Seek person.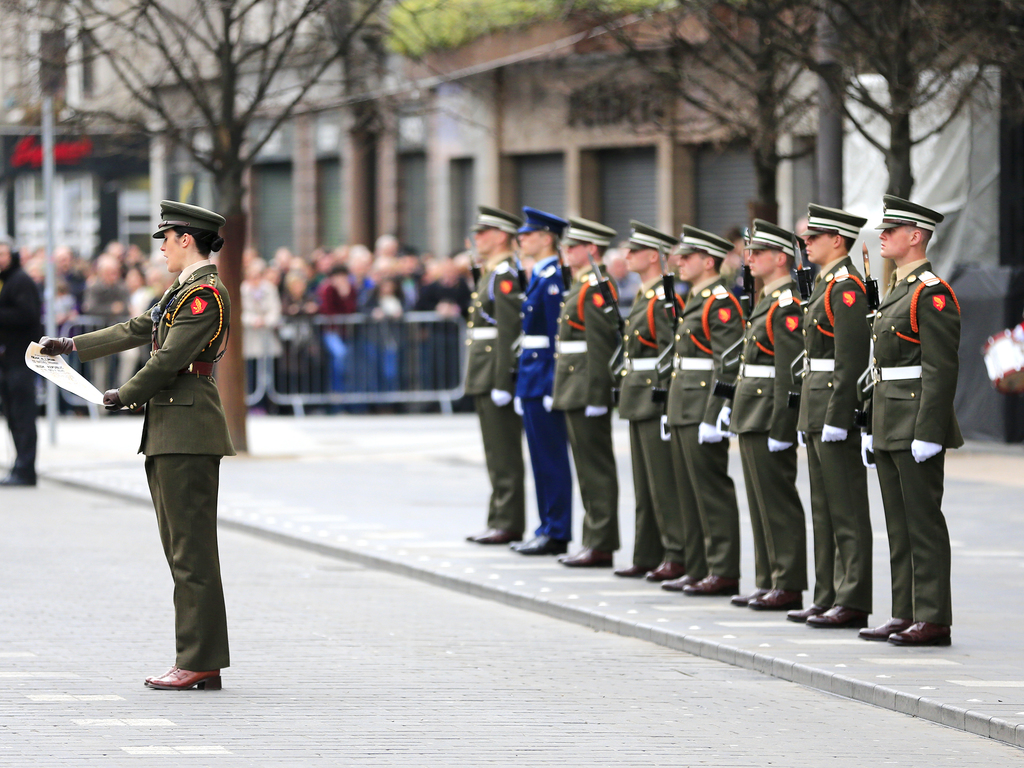
pyautogui.locateOnScreen(550, 215, 623, 565).
